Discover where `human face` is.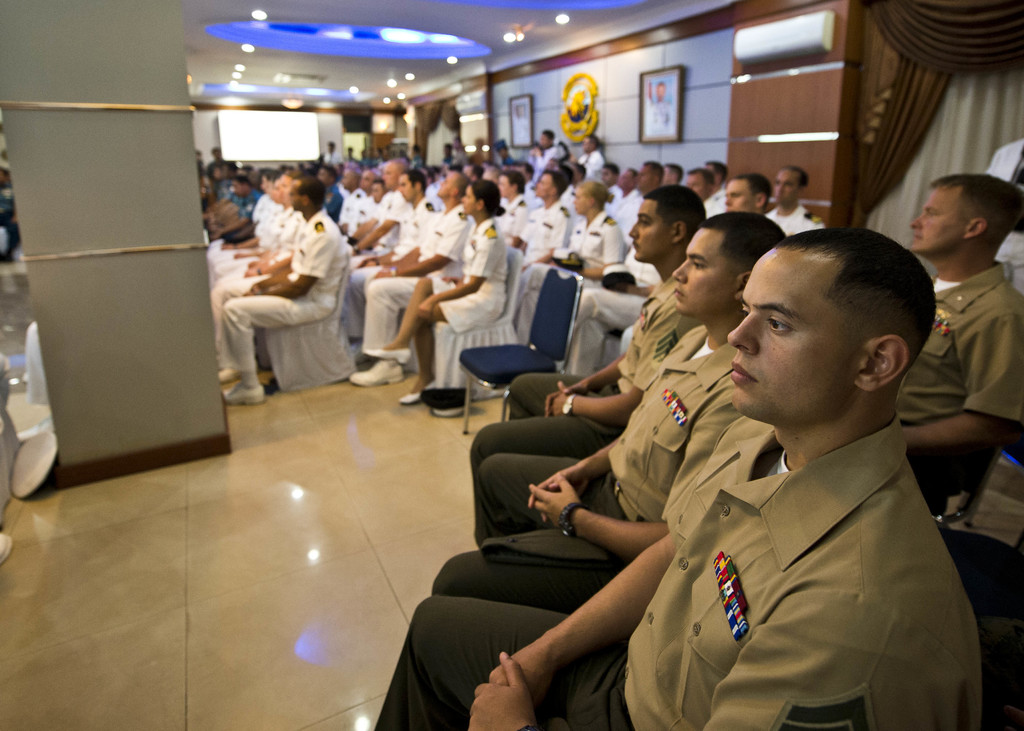
Discovered at l=342, t=171, r=355, b=189.
